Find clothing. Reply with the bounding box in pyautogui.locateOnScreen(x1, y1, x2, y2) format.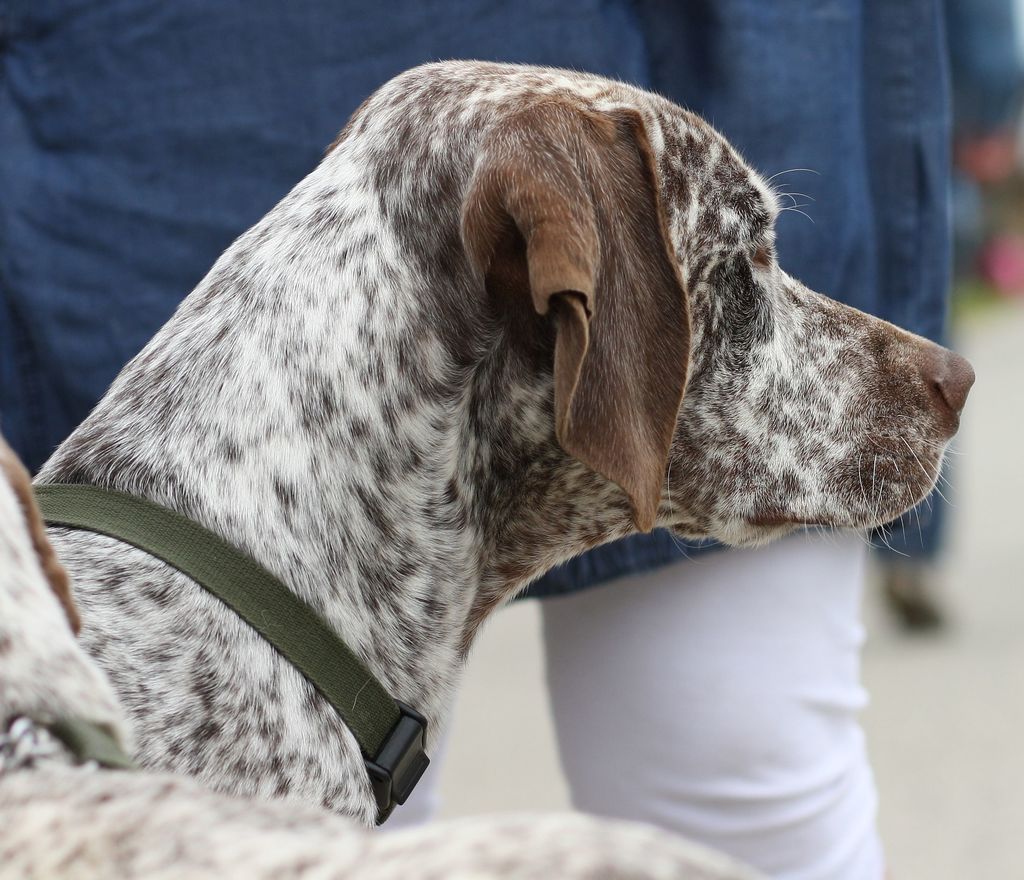
pyautogui.locateOnScreen(868, 461, 947, 573).
